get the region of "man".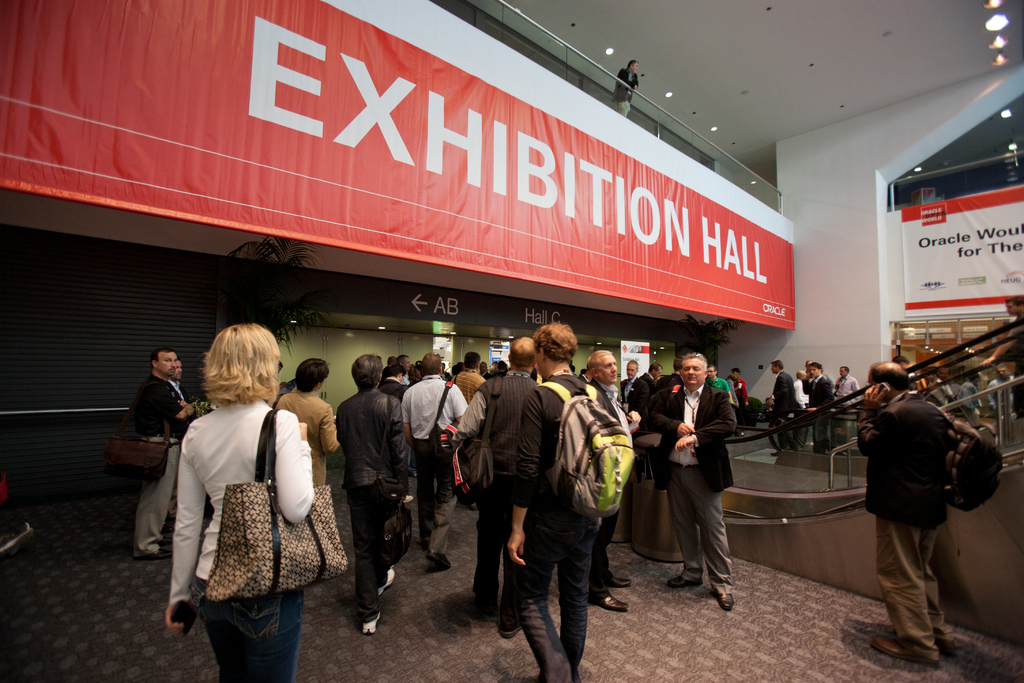
BBox(835, 358, 856, 416).
